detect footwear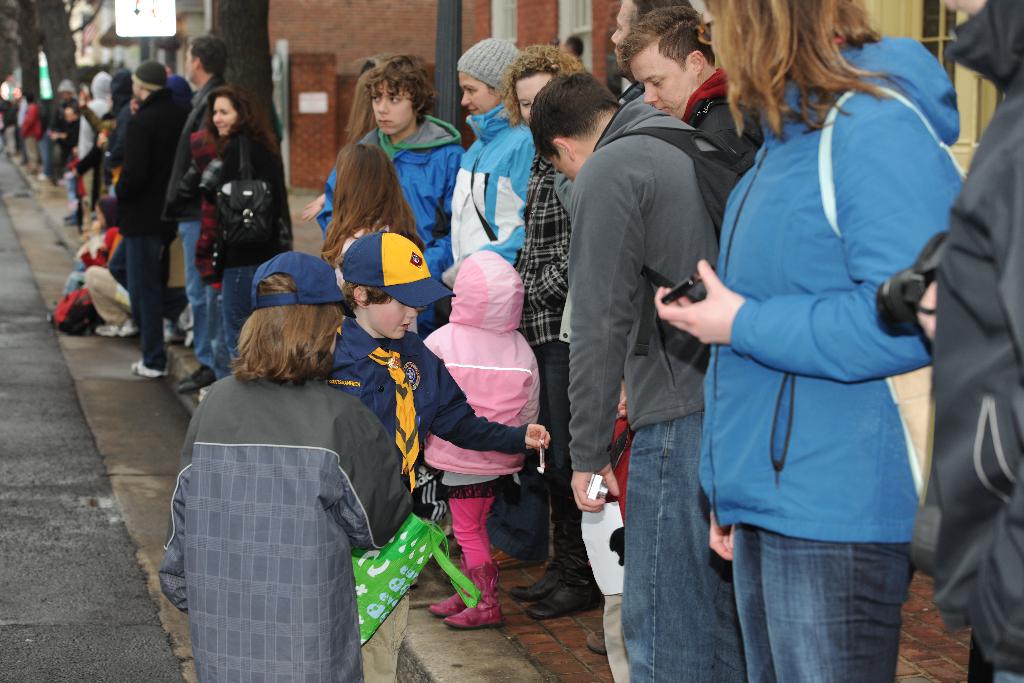
box=[25, 170, 34, 173]
